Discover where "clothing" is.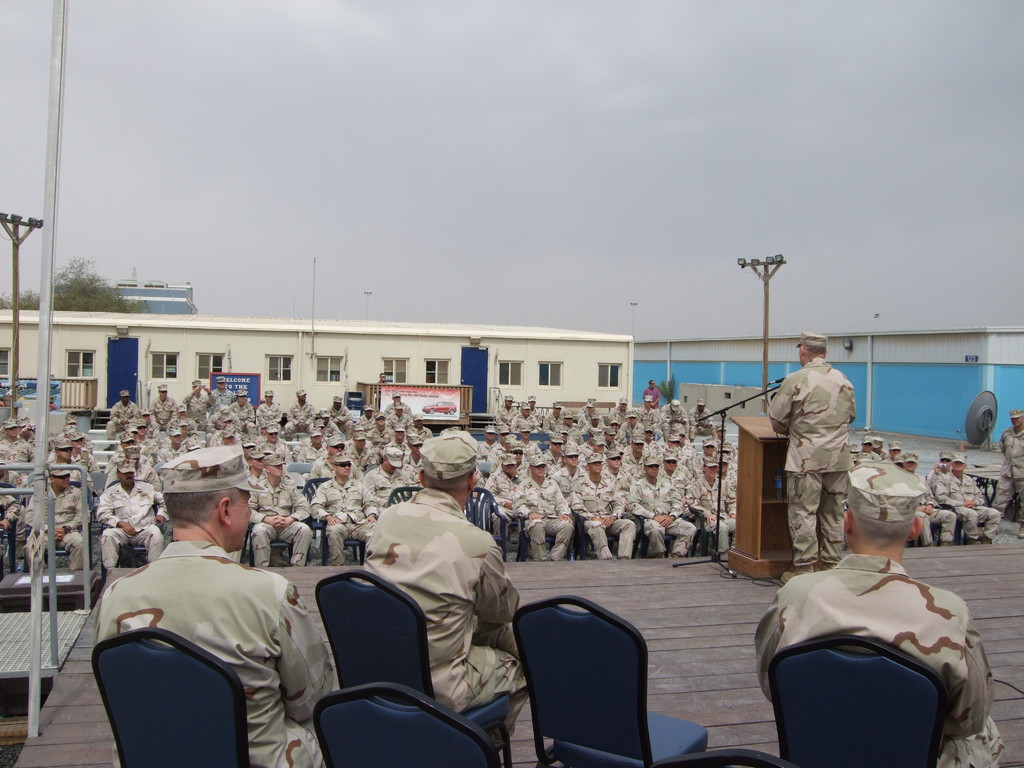
Discovered at locate(84, 516, 326, 757).
